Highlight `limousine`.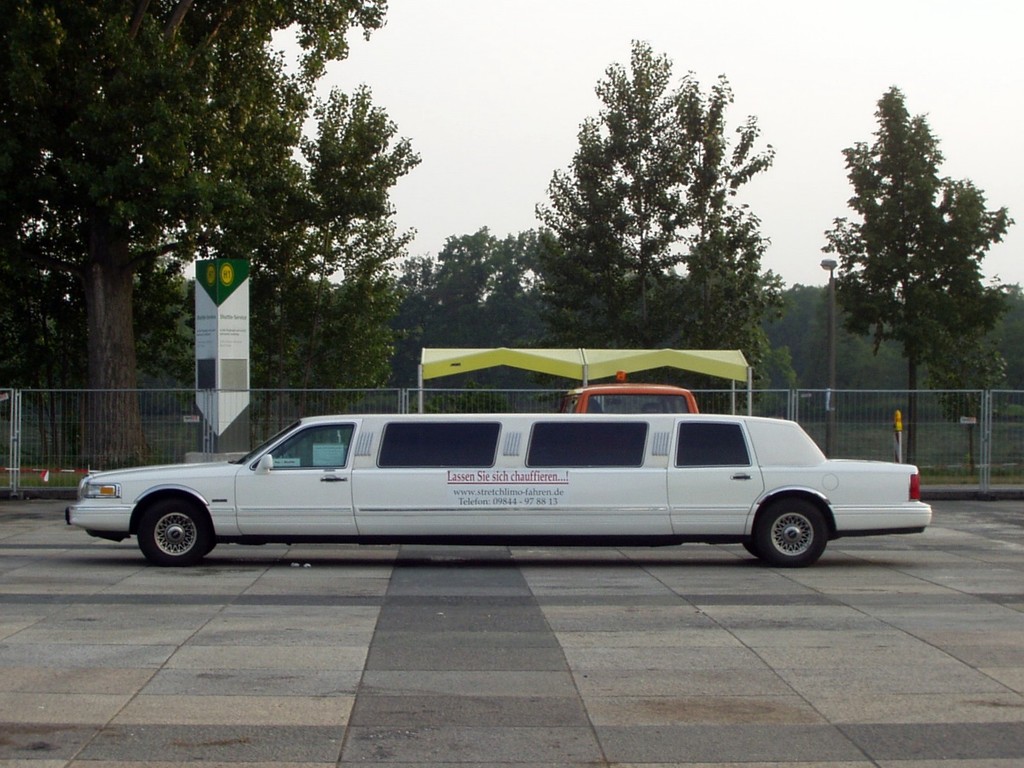
Highlighted region: bbox=[65, 413, 930, 565].
